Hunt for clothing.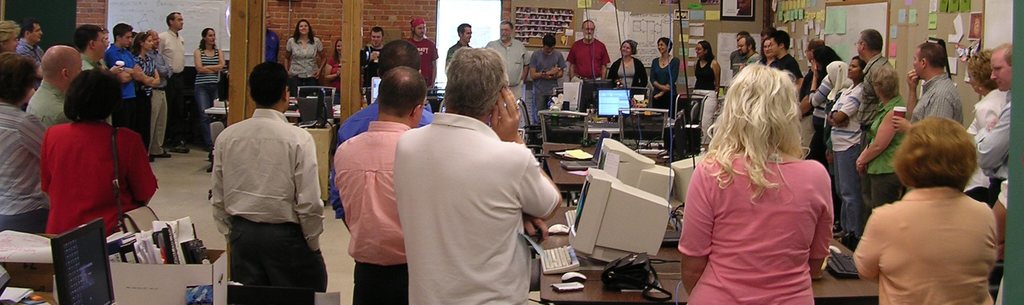
Hunted down at box=[196, 48, 216, 115].
